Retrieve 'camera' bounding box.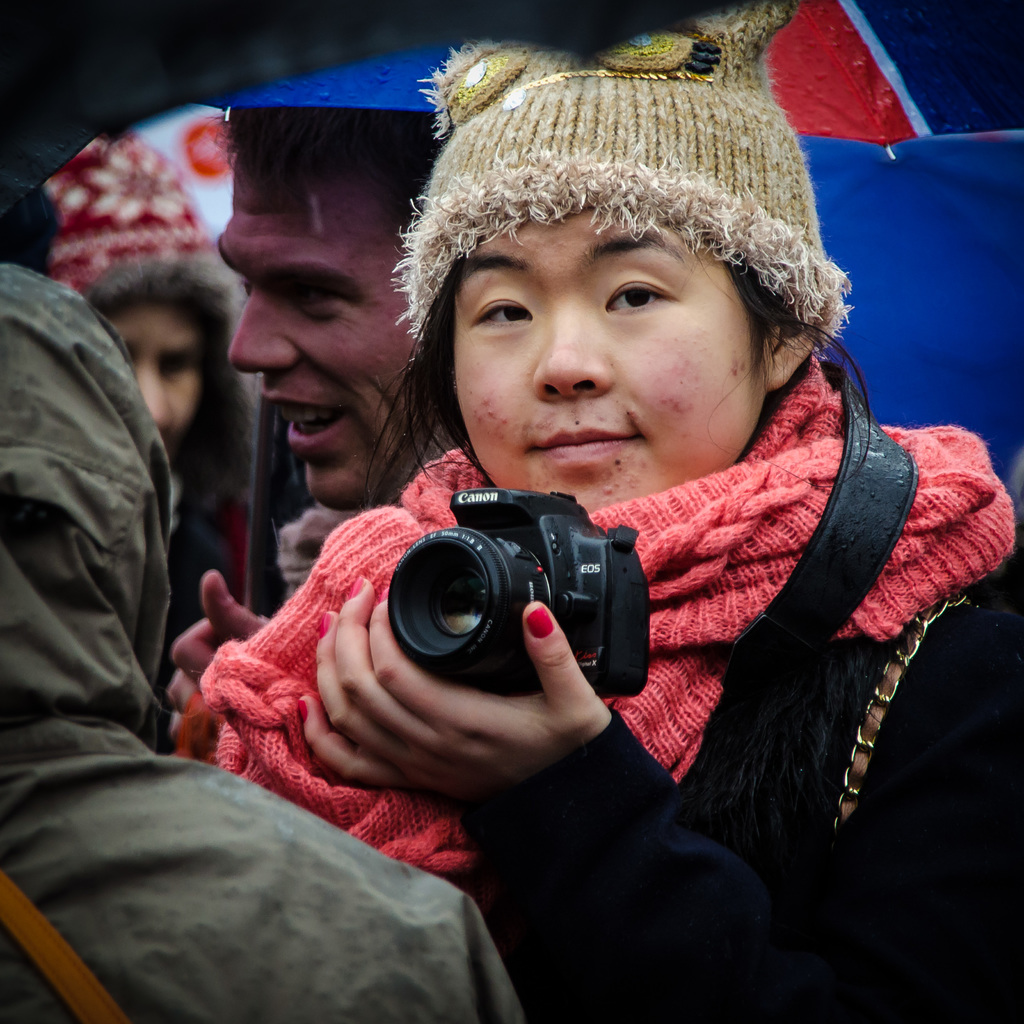
Bounding box: 356 493 672 710.
